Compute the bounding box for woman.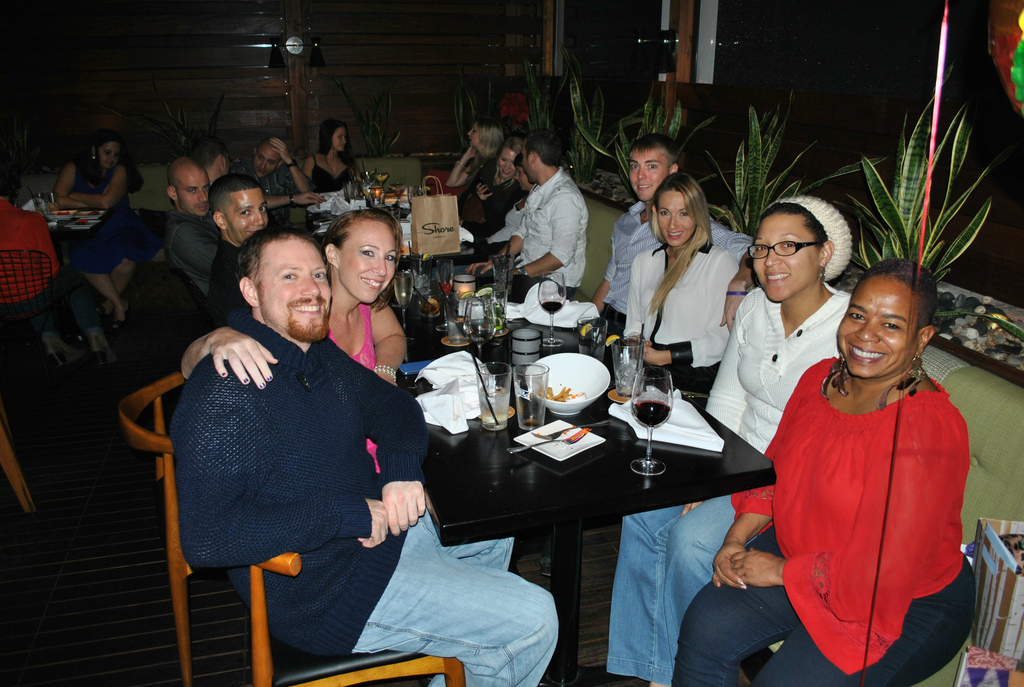
[x1=441, y1=113, x2=508, y2=215].
